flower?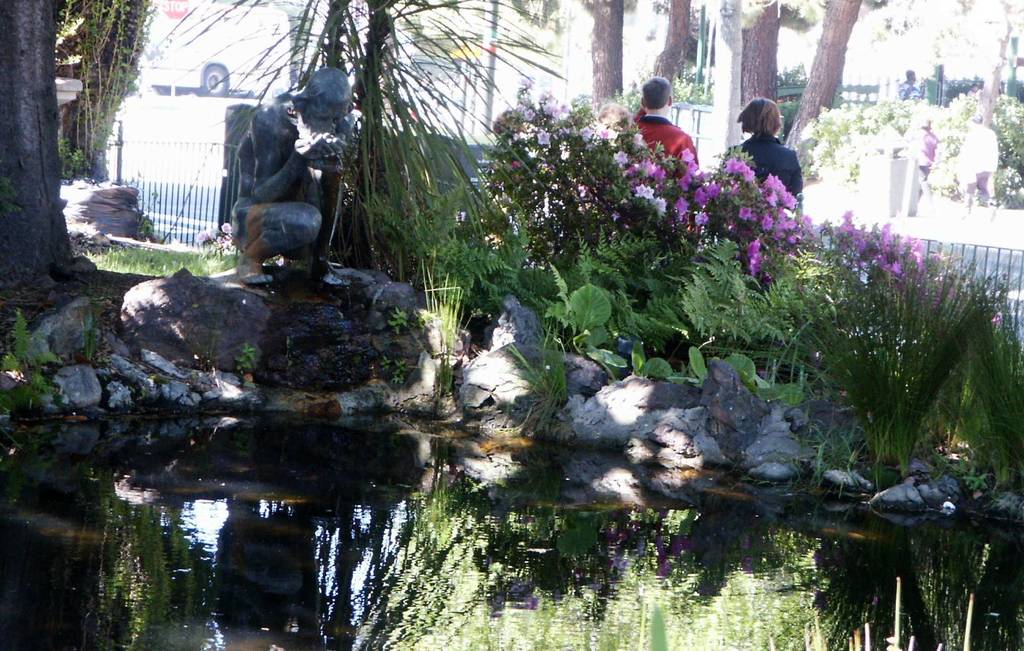
select_region(643, 185, 652, 198)
